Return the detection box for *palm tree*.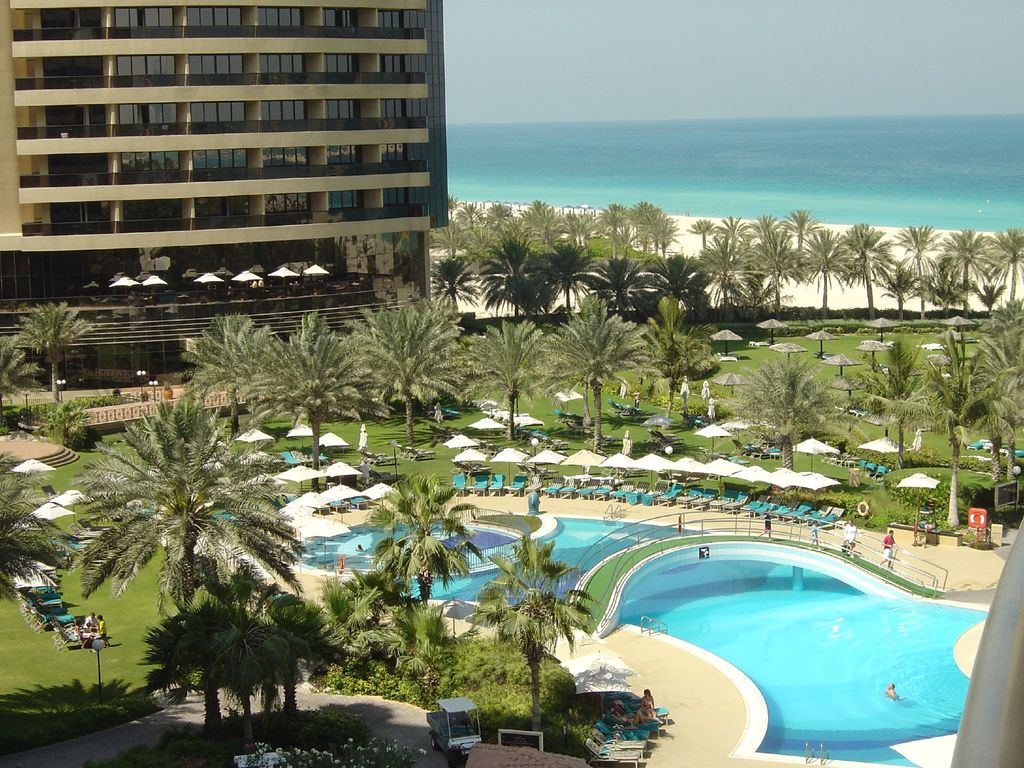
region(568, 306, 634, 449).
